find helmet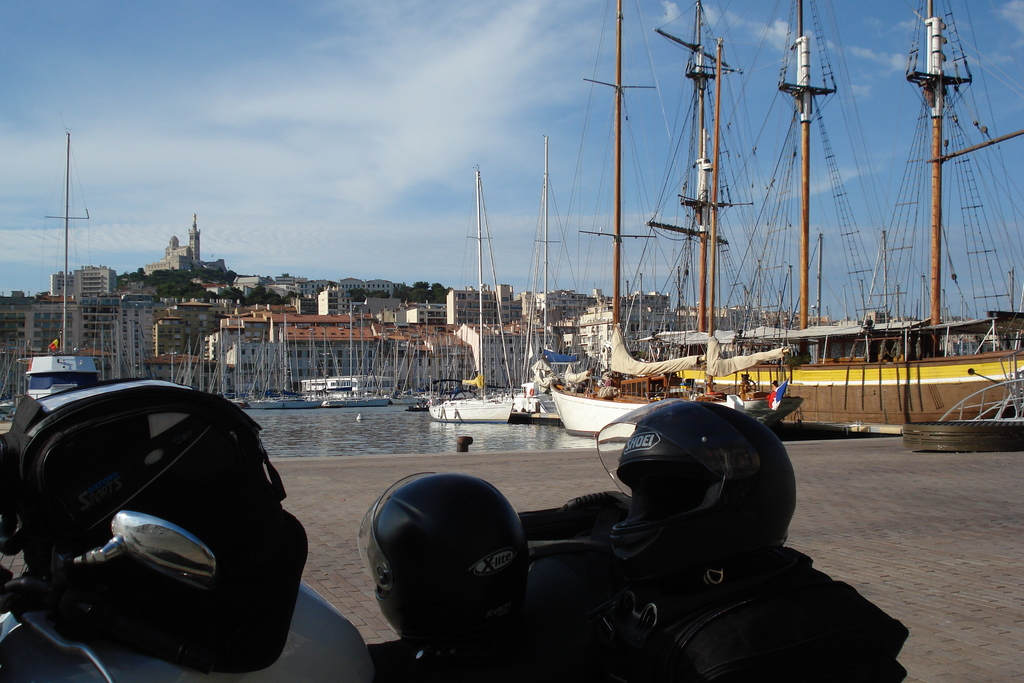
[left=605, top=420, right=806, bottom=557]
